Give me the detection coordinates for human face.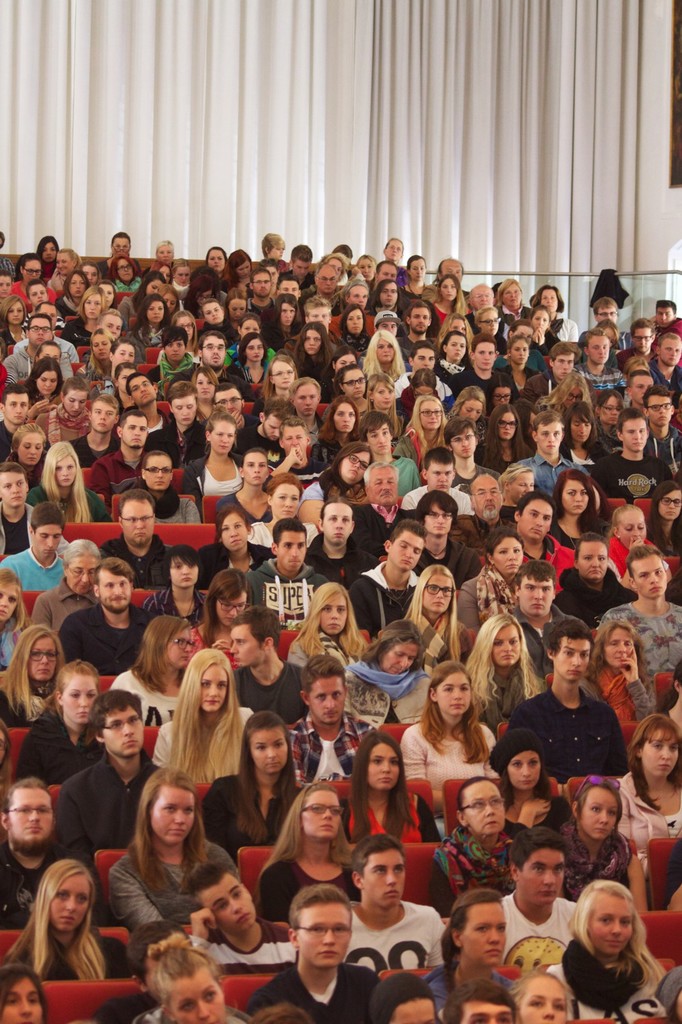
[390, 527, 425, 567].
